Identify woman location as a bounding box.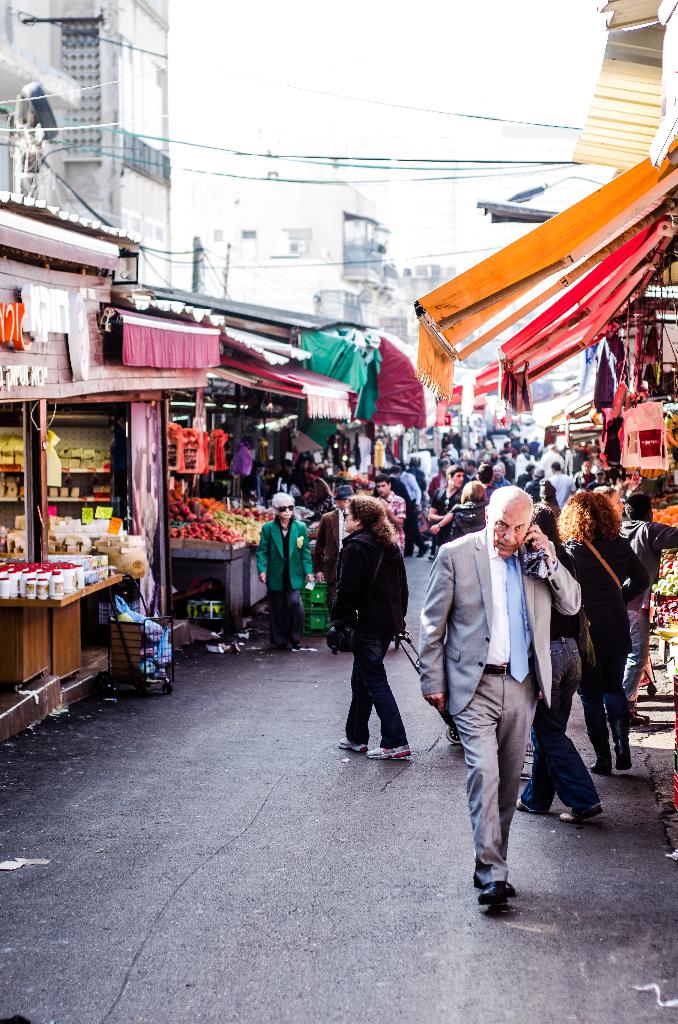
detection(450, 481, 488, 540).
